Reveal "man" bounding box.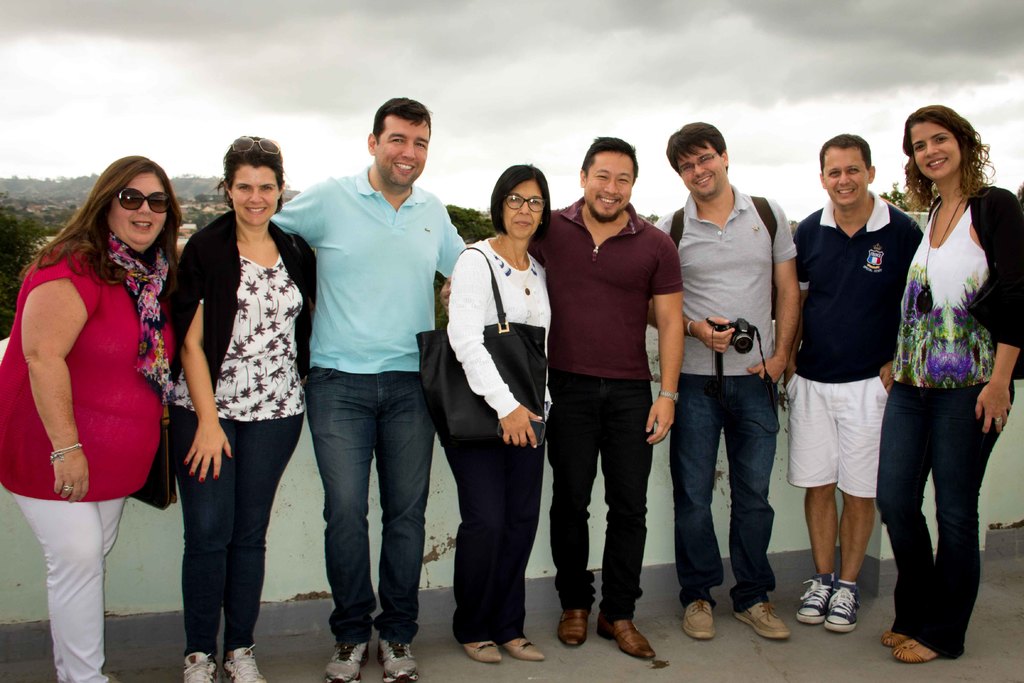
Revealed: {"left": 766, "top": 131, "right": 925, "bottom": 636}.
